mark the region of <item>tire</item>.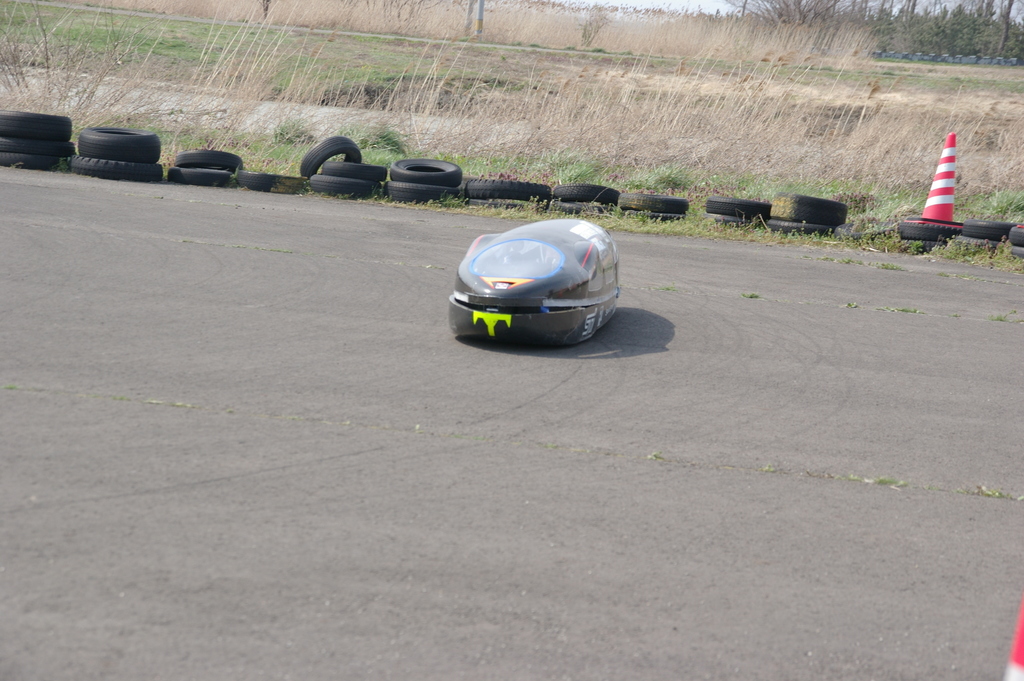
Region: {"left": 705, "top": 211, "right": 753, "bottom": 227}.
